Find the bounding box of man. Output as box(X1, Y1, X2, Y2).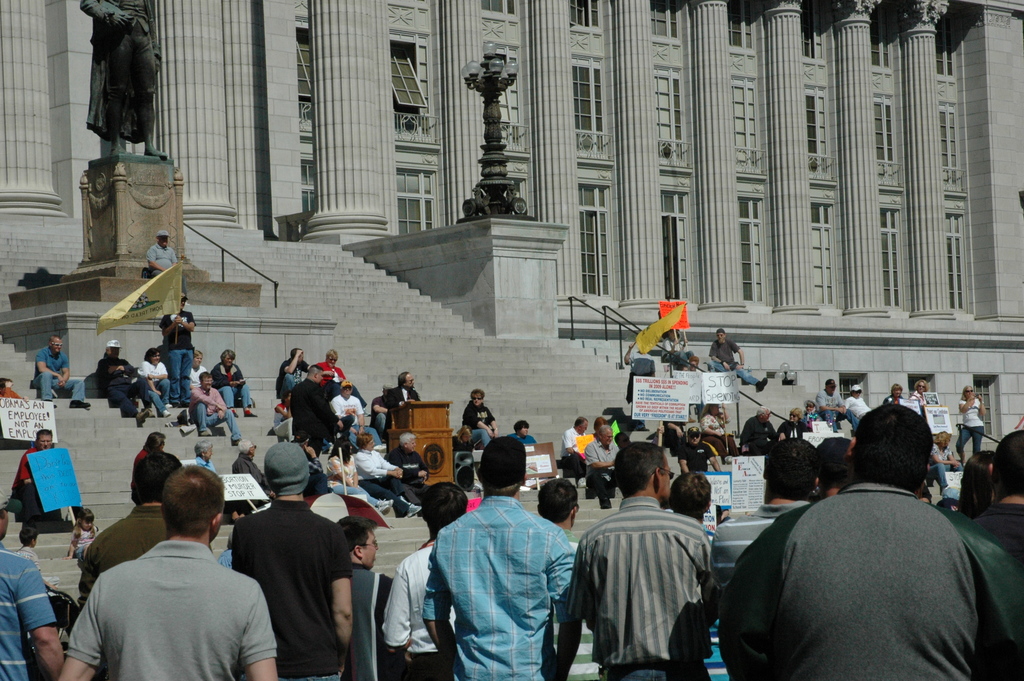
box(559, 415, 594, 479).
